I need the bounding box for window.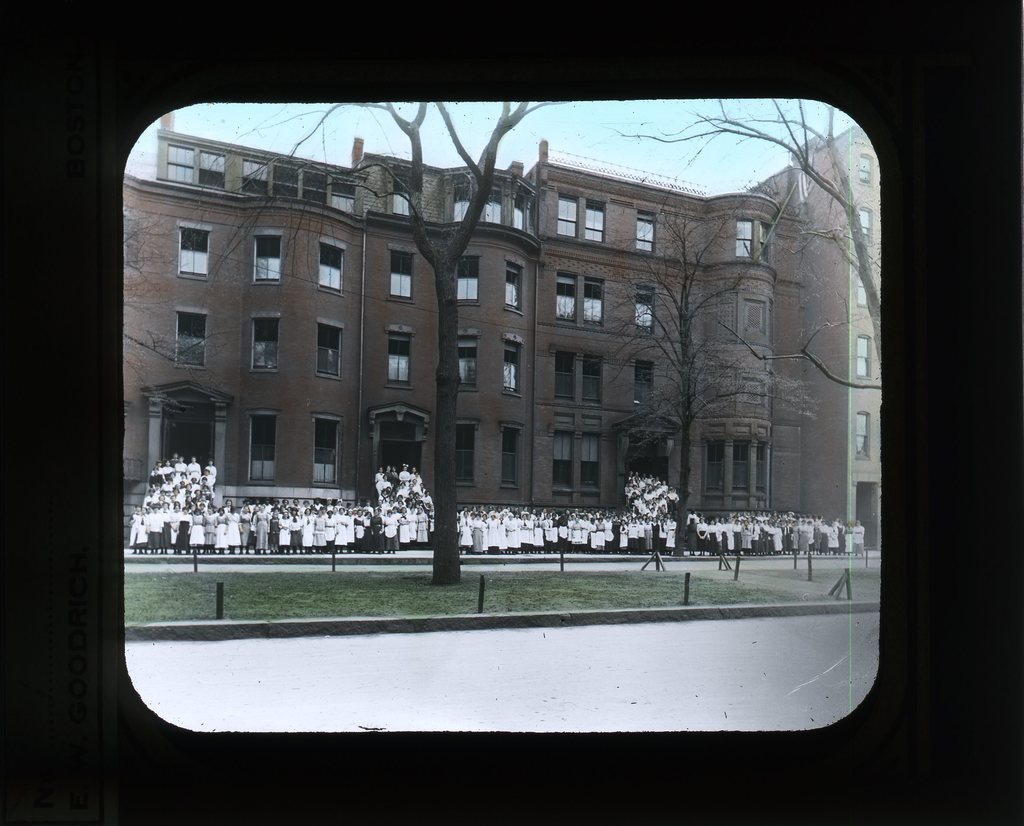
Here it is: detection(858, 208, 873, 242).
